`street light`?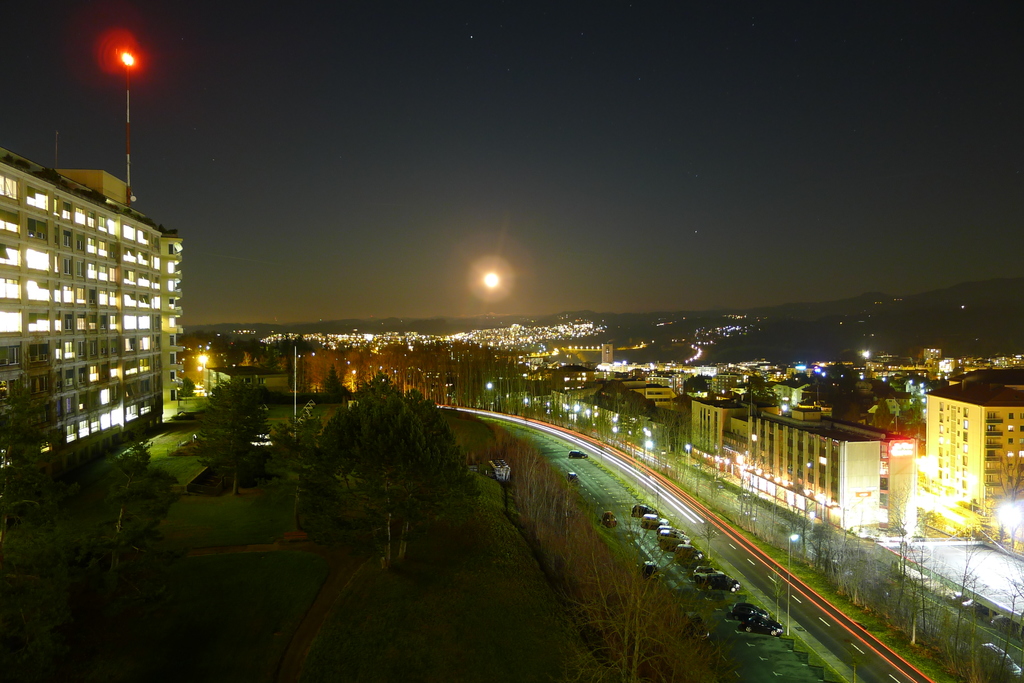
Rect(683, 444, 692, 471)
